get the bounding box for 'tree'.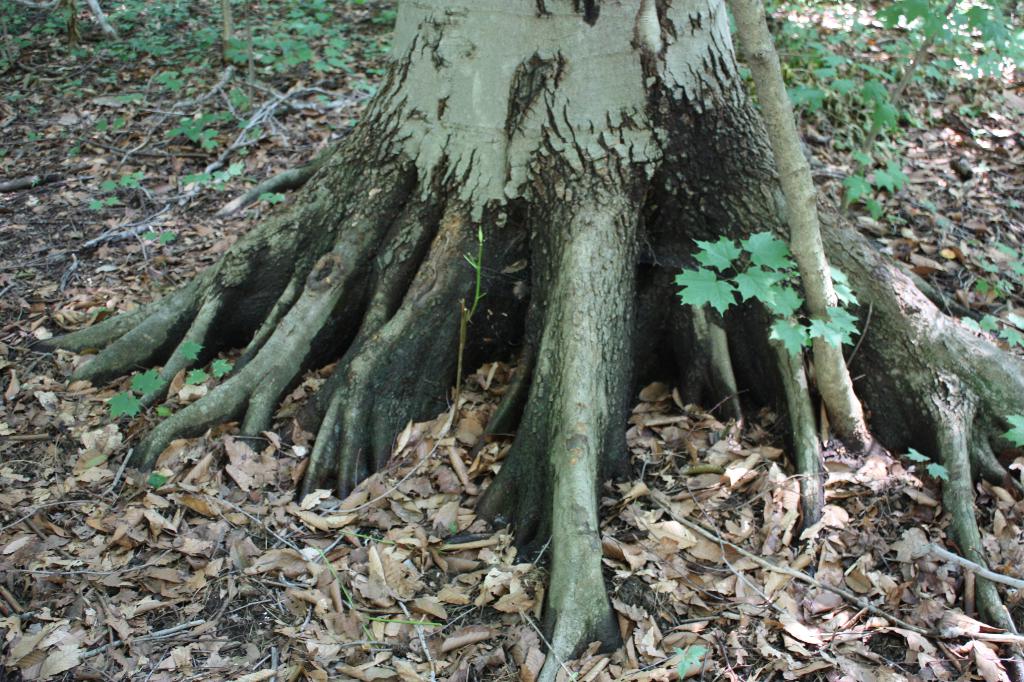
rect(13, 0, 974, 596).
